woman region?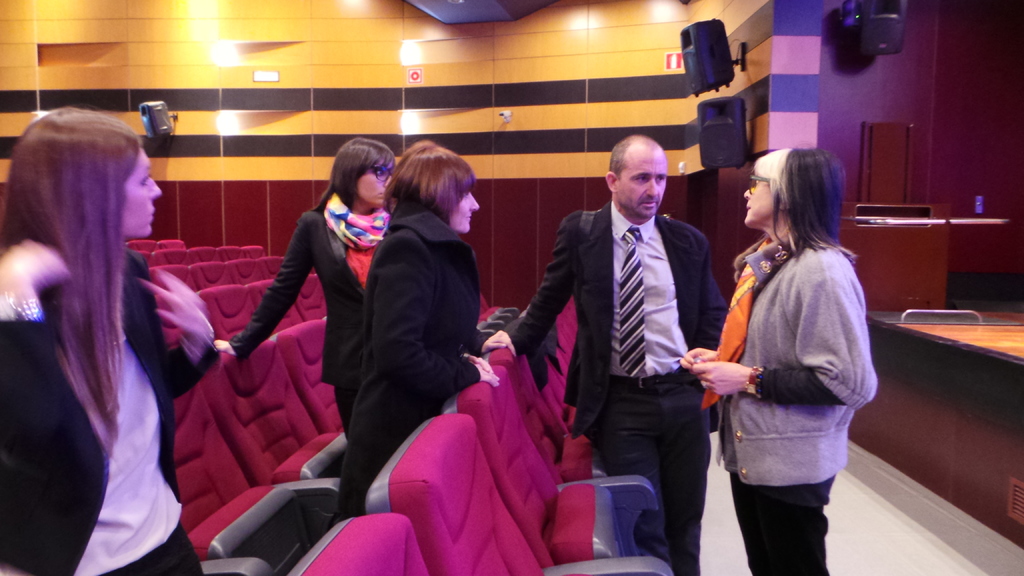
BBox(210, 135, 399, 435)
